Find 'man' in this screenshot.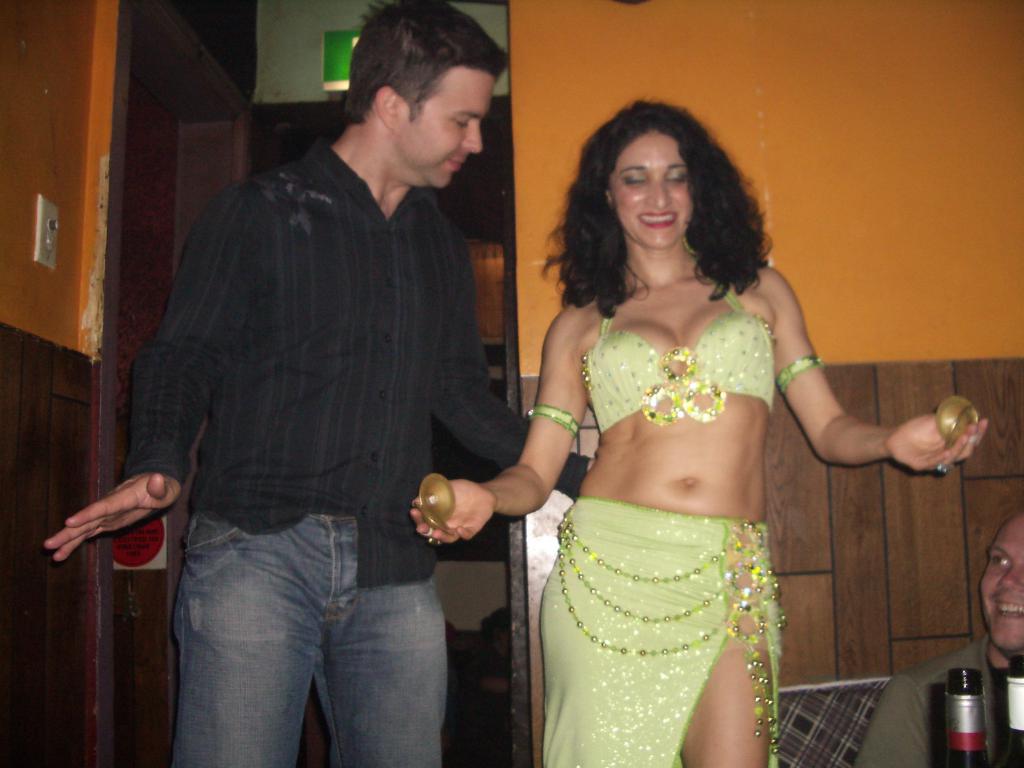
The bounding box for 'man' is [left=97, top=10, right=544, bottom=749].
